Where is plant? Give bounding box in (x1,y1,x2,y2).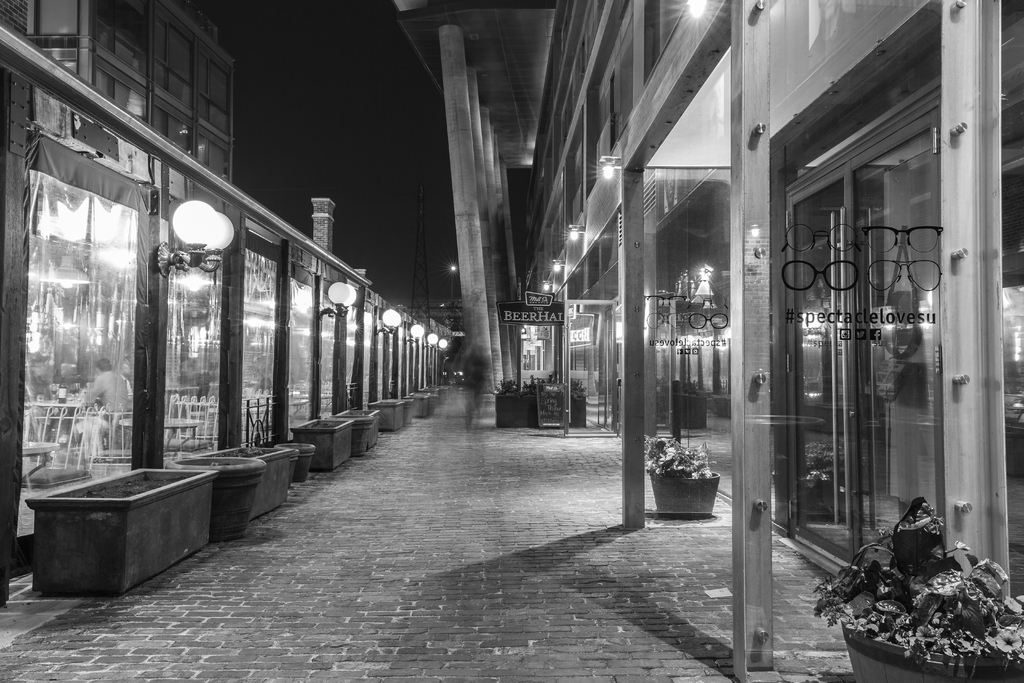
(806,488,1023,682).
